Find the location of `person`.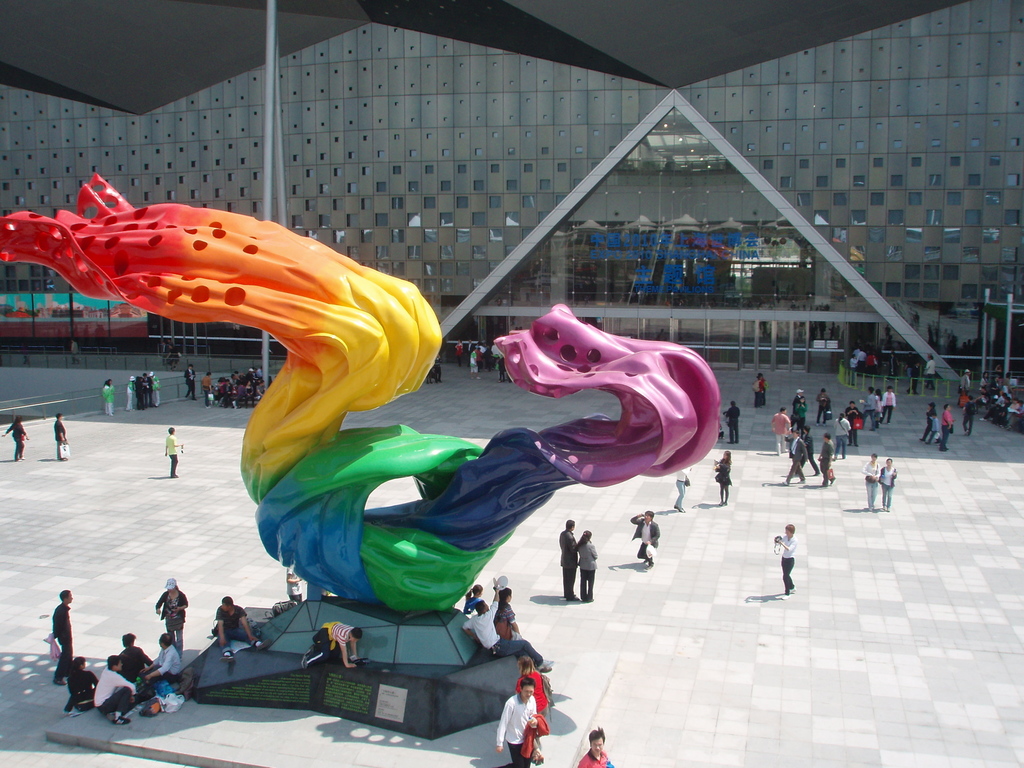
Location: {"x1": 496, "y1": 589, "x2": 519, "y2": 632}.
